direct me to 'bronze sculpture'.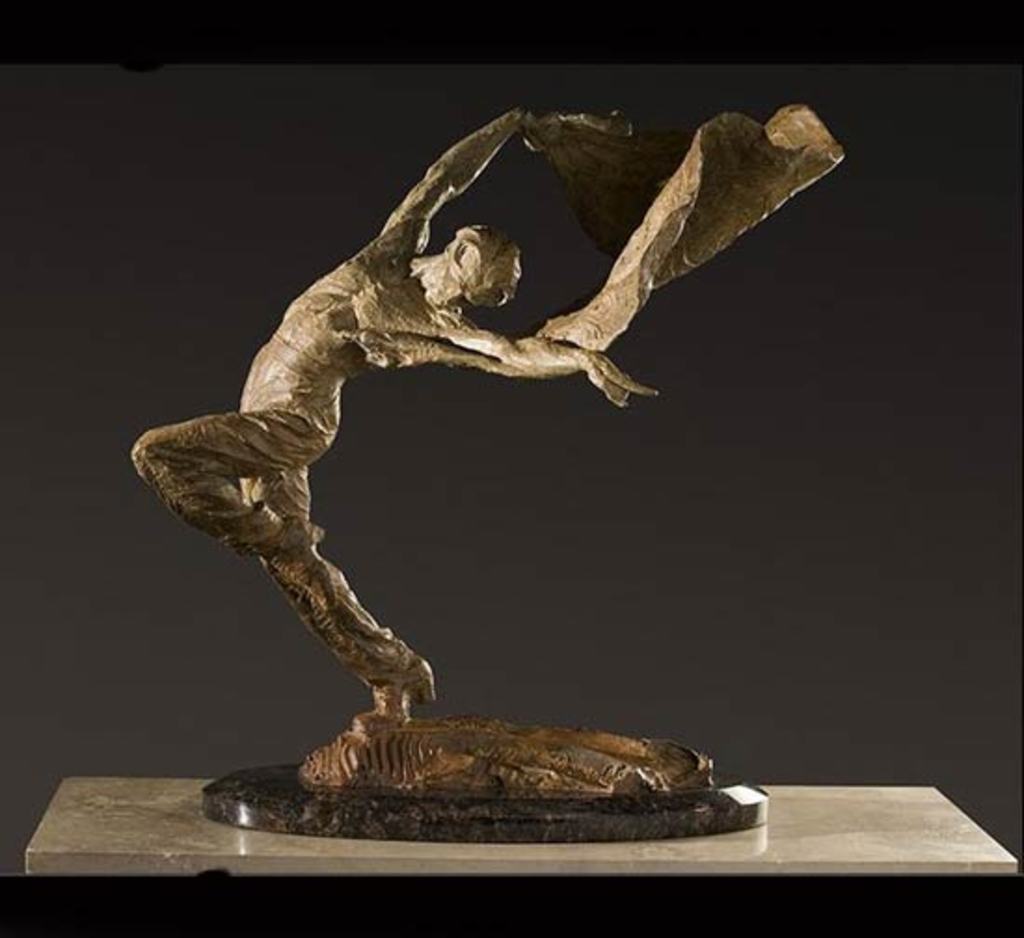
Direction: [151, 91, 786, 802].
